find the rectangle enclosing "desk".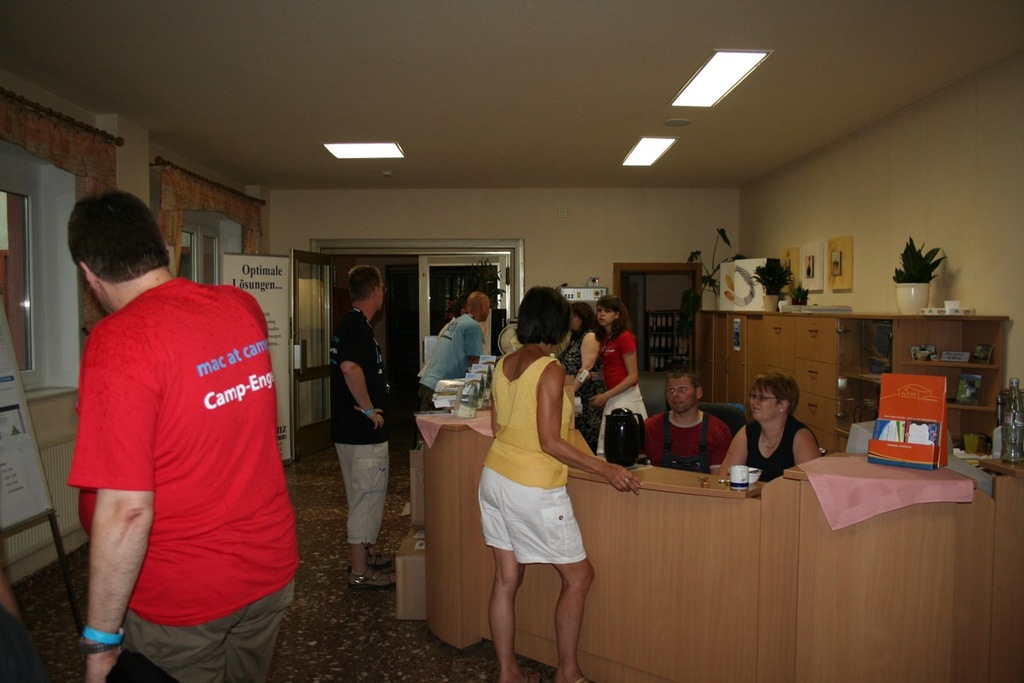
box=[416, 375, 1023, 682].
